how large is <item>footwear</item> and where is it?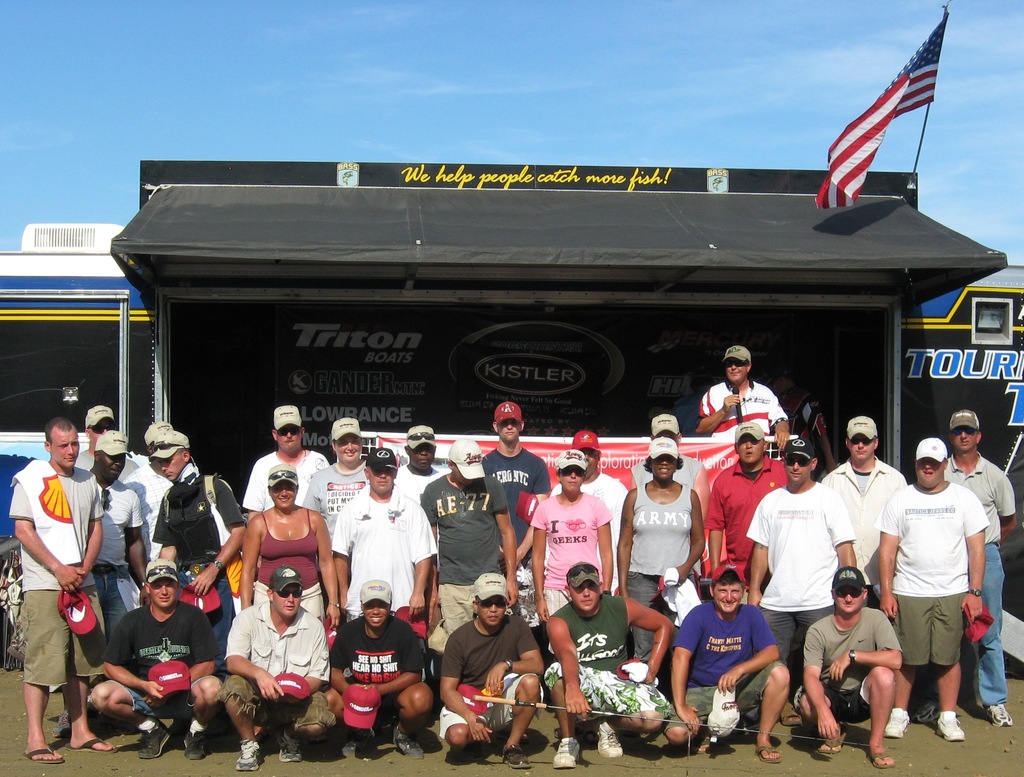
Bounding box: <region>550, 736, 581, 769</region>.
